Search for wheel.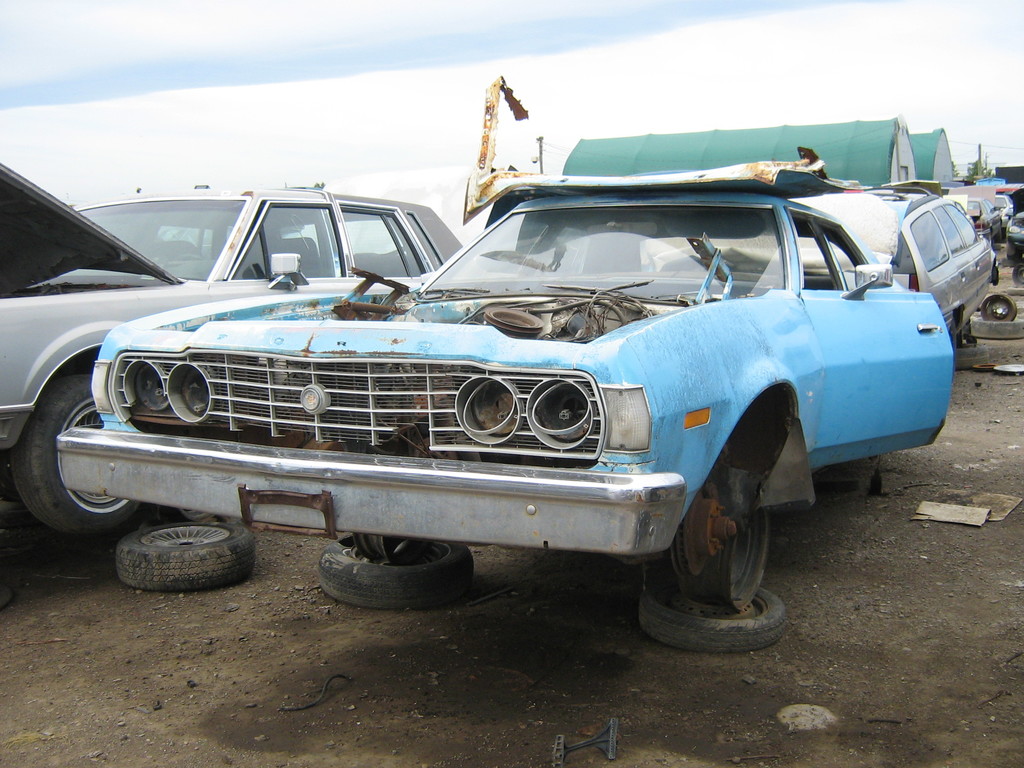
Found at rect(145, 504, 209, 519).
